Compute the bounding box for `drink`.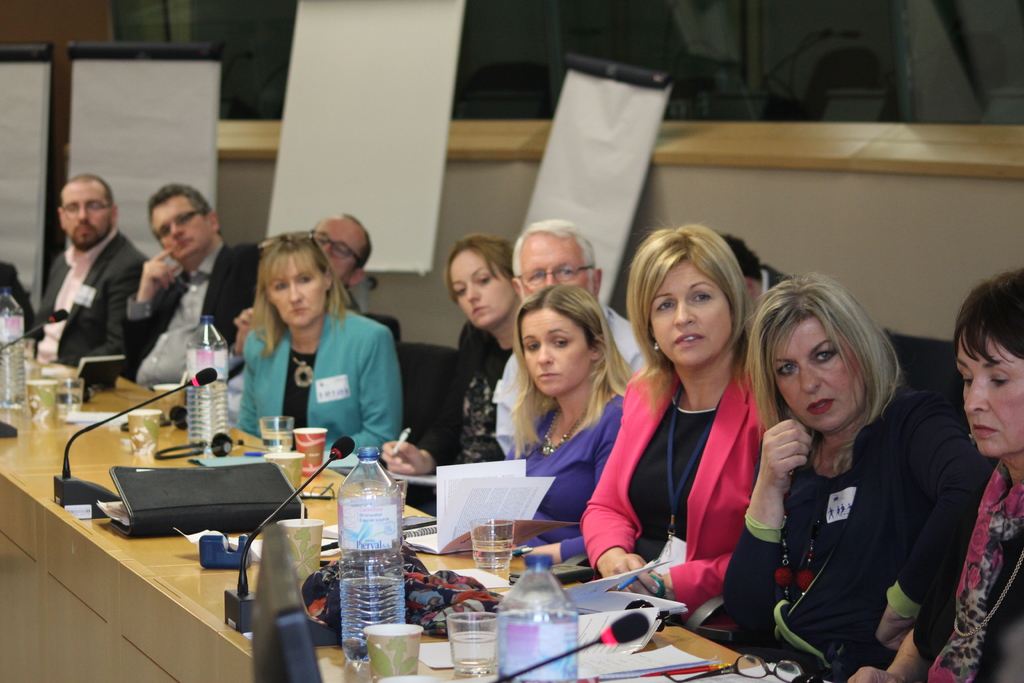
<region>449, 621, 495, 680</region>.
